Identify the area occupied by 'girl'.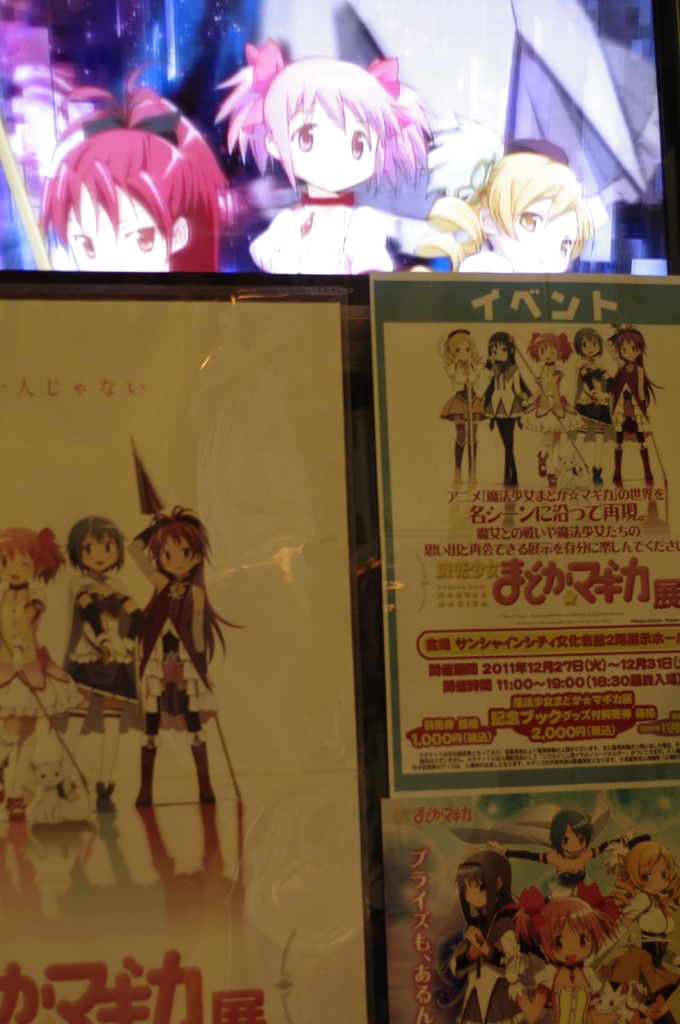
Area: box(608, 342, 662, 484).
